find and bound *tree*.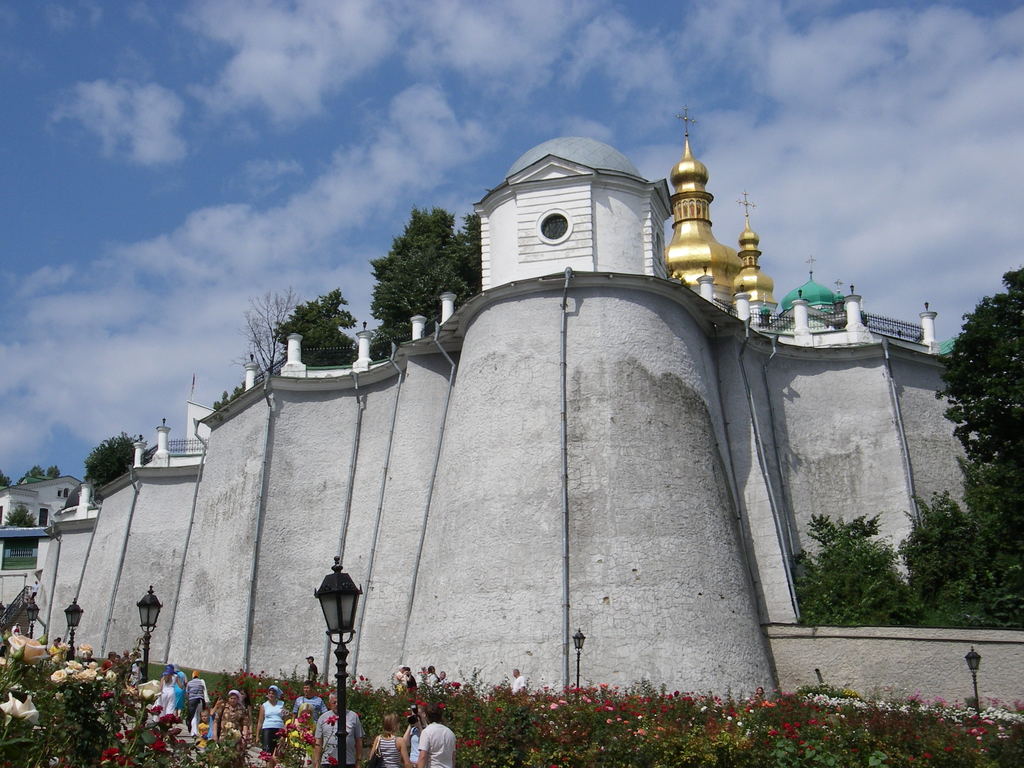
Bound: [82, 423, 150, 486].
